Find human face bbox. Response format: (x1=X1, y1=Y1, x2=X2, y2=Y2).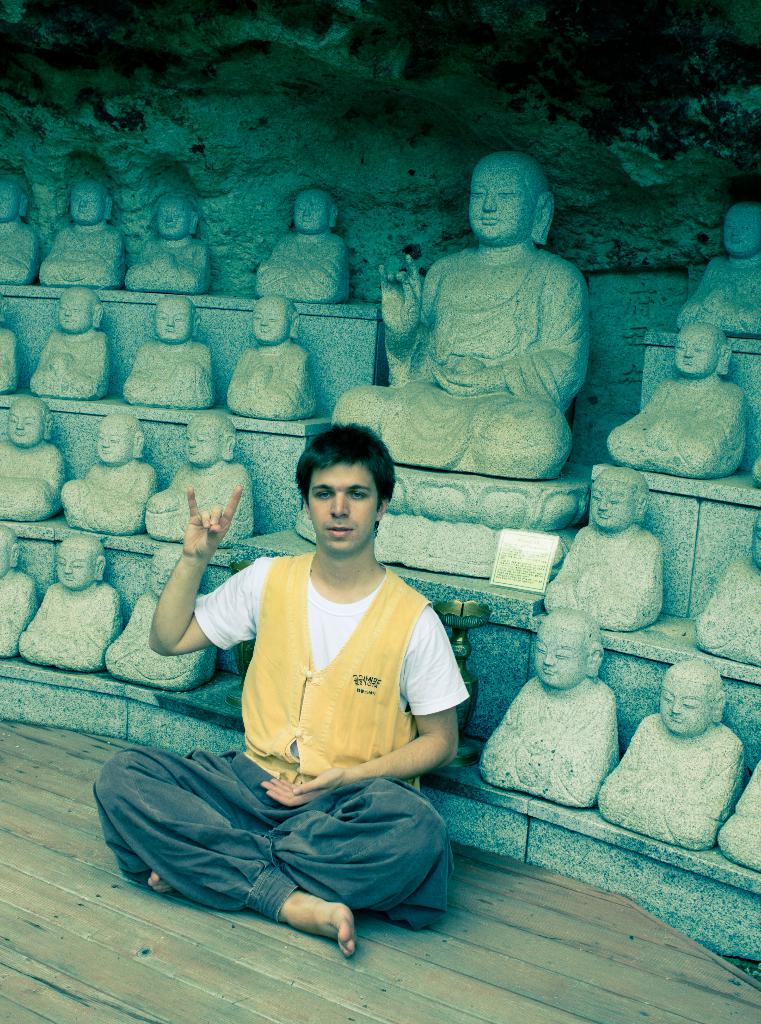
(x1=536, y1=627, x2=589, y2=684).
